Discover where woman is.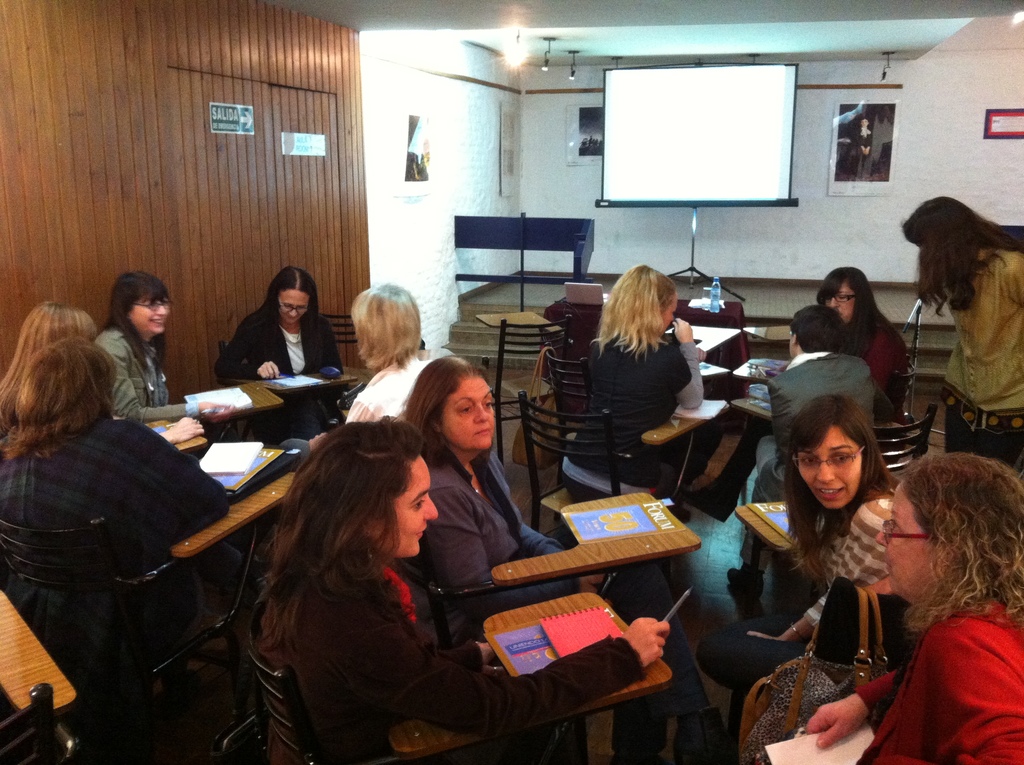
Discovered at [813, 264, 902, 416].
